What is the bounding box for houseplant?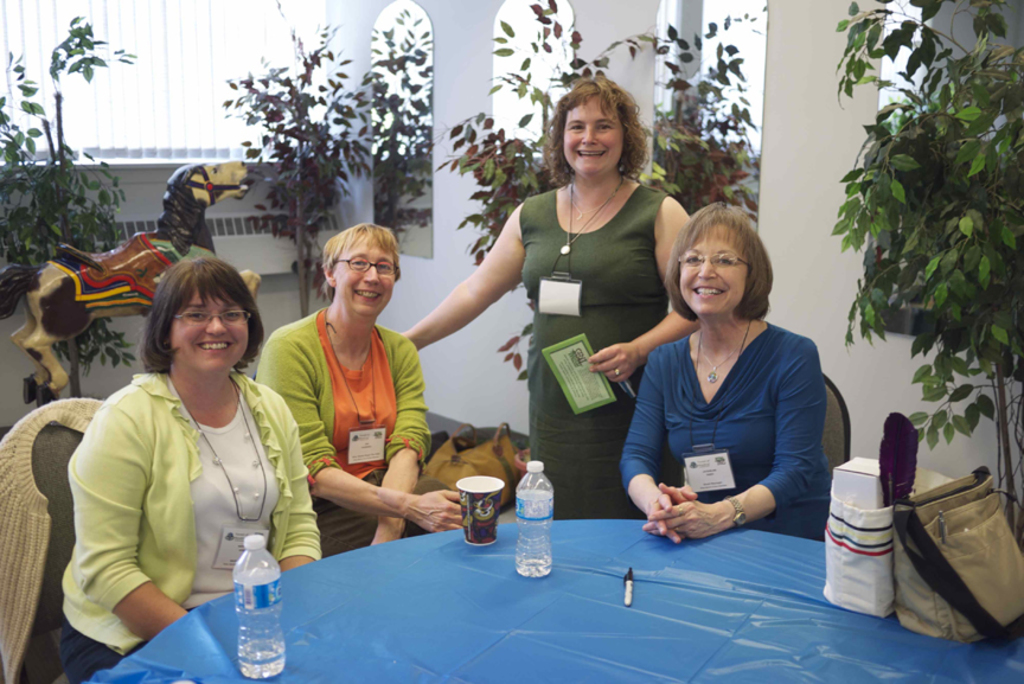
[x1=219, y1=0, x2=382, y2=320].
